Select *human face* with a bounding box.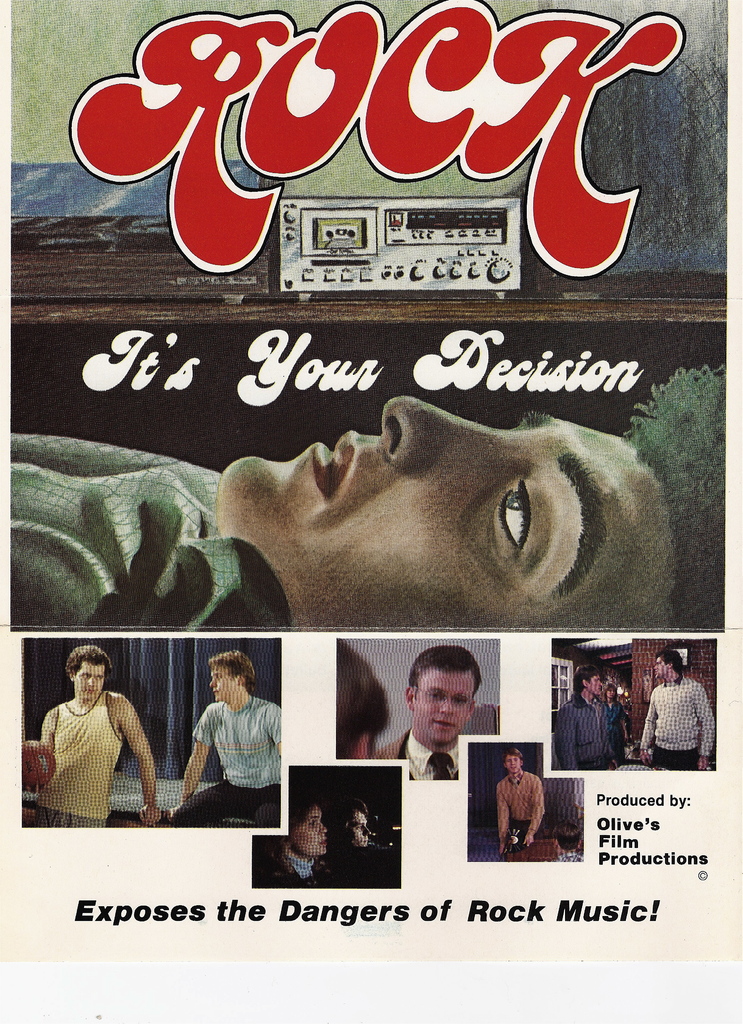
(503,751,522,776).
